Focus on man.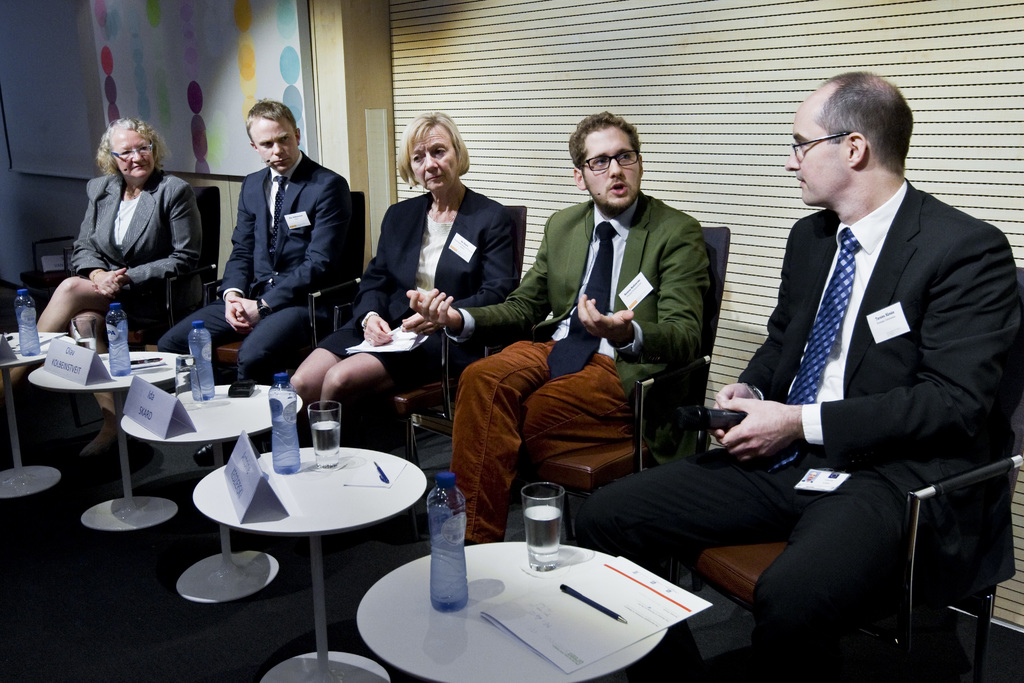
Focused at l=161, t=99, r=354, b=452.
